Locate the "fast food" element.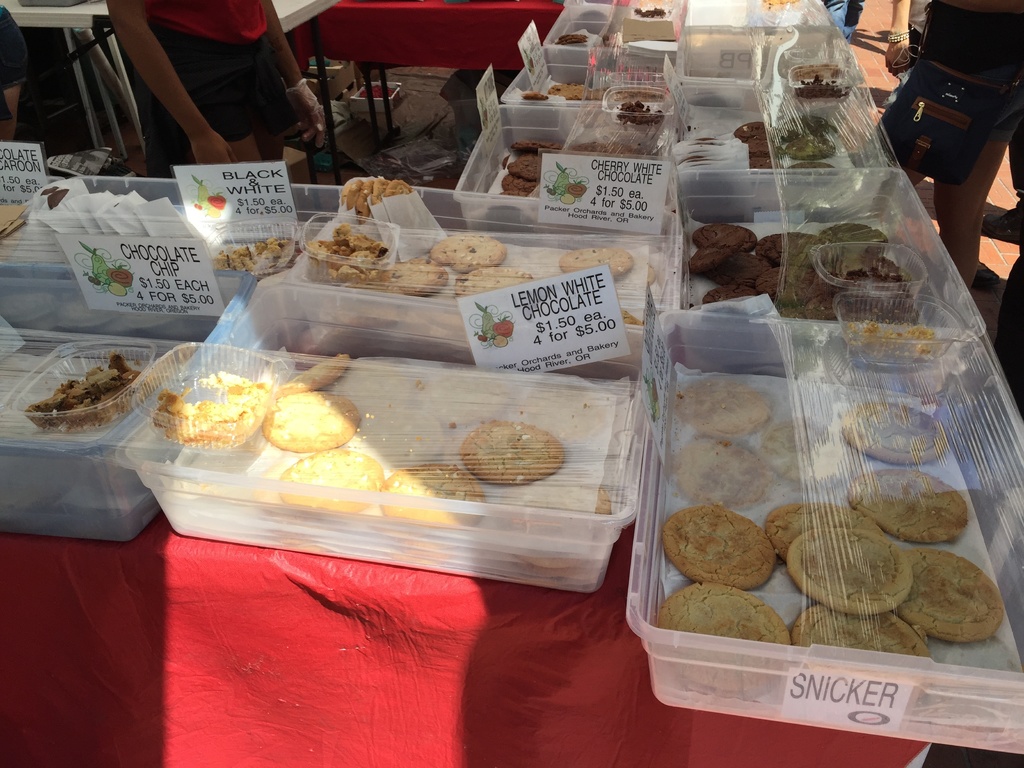
Element bbox: bbox(509, 478, 612, 575).
